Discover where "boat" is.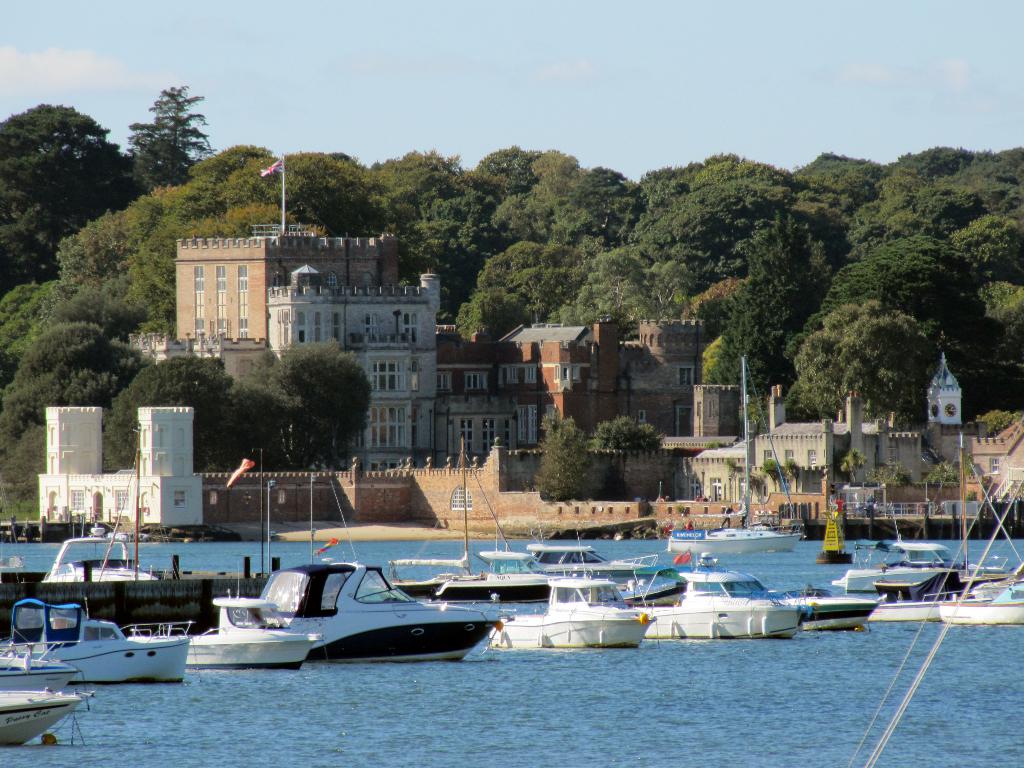
Discovered at [x1=0, y1=686, x2=96, y2=746].
